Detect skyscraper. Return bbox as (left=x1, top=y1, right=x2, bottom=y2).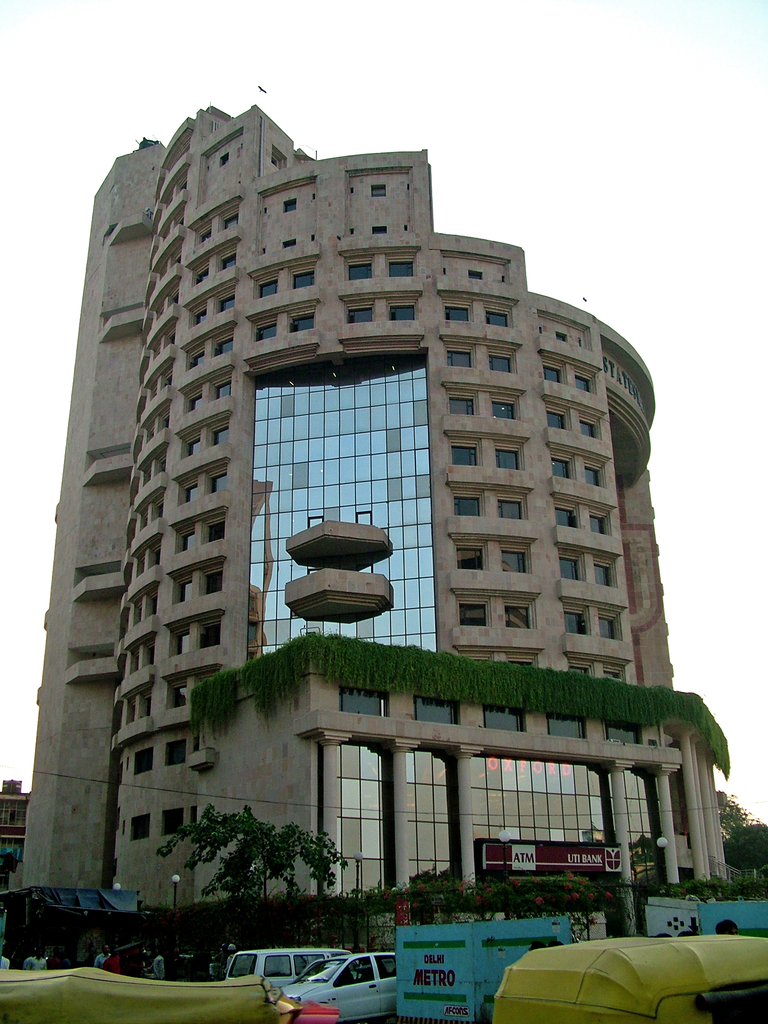
(left=31, top=92, right=732, bottom=911).
